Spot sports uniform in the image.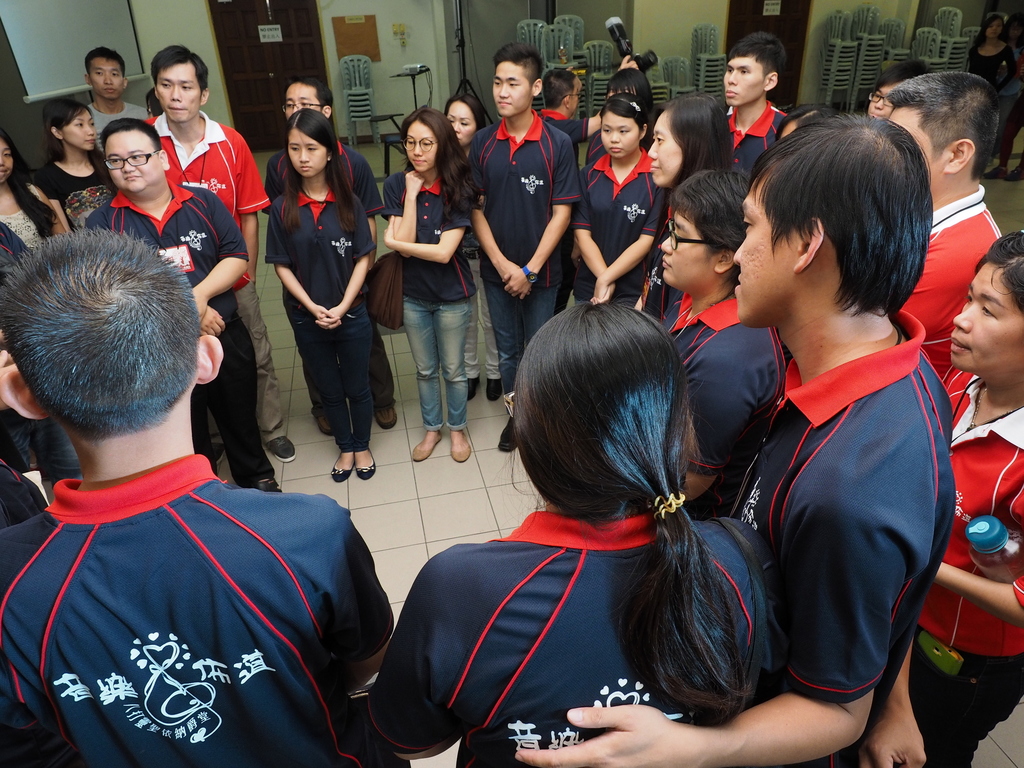
sports uniform found at <box>884,169,1009,373</box>.
